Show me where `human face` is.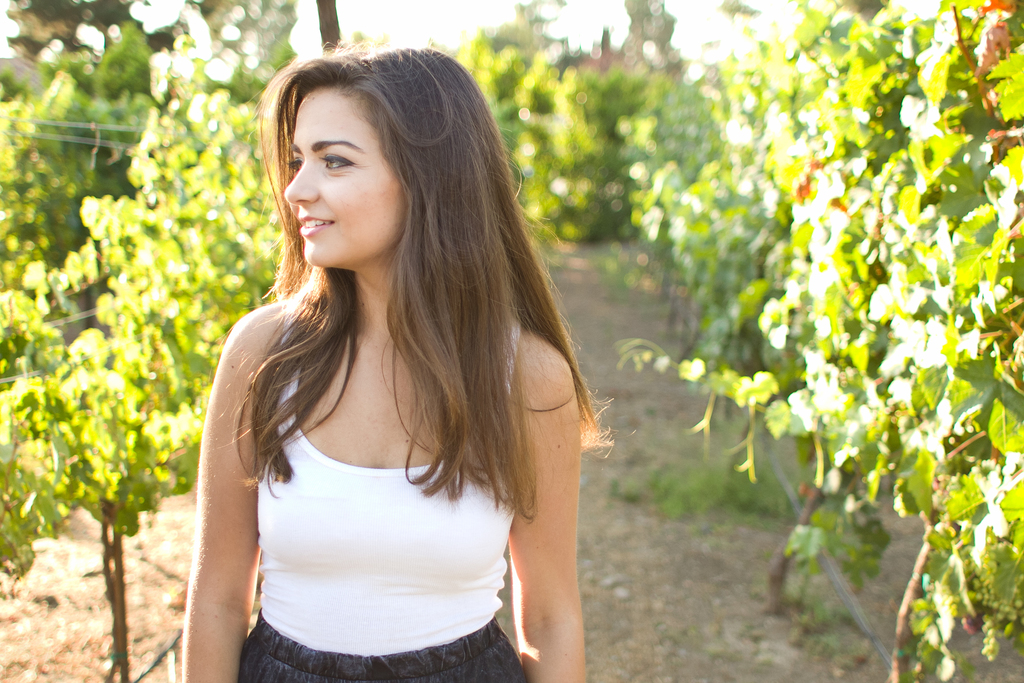
`human face` is at detection(286, 89, 404, 273).
